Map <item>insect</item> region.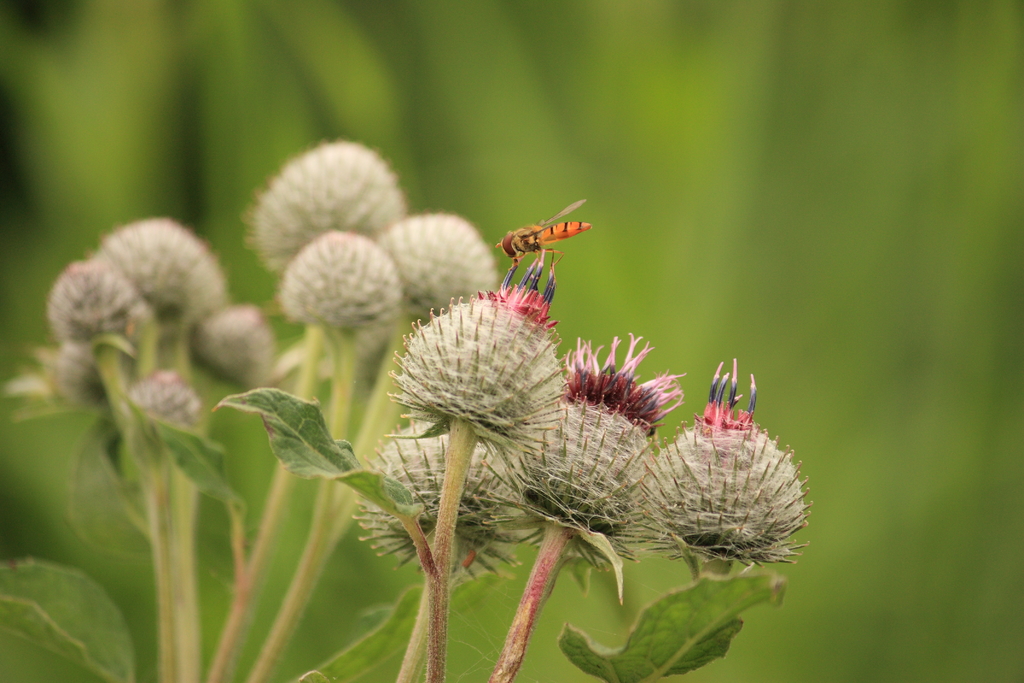
Mapped to {"x1": 493, "y1": 198, "x2": 592, "y2": 278}.
